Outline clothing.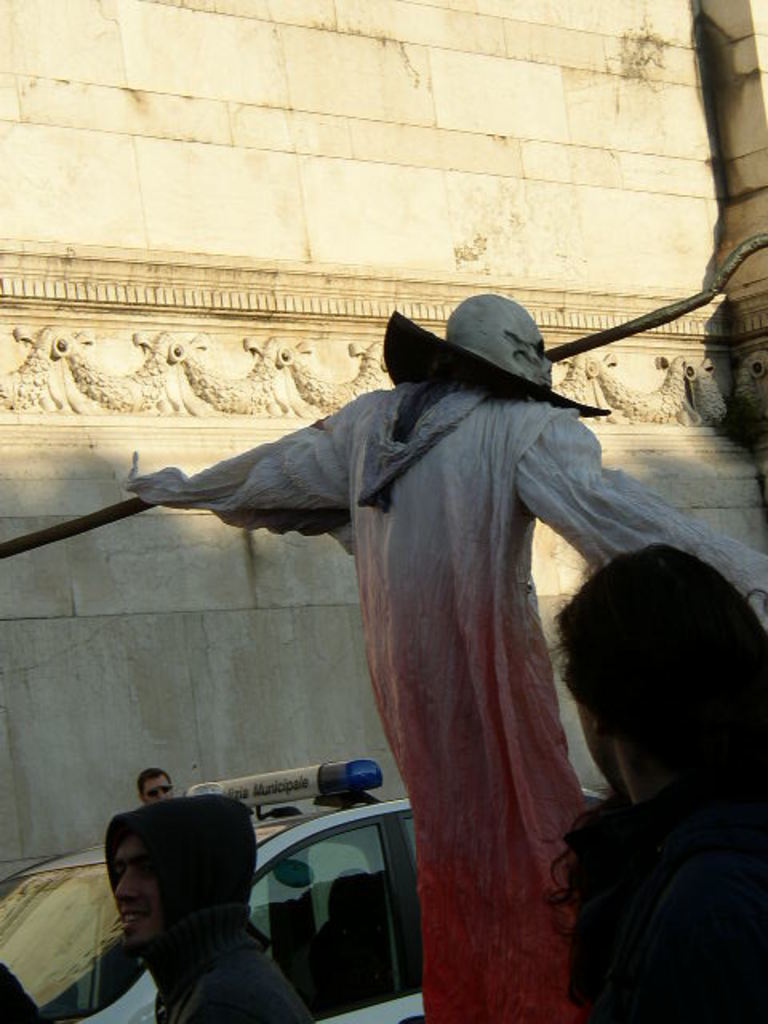
Outline: 104, 794, 317, 1022.
